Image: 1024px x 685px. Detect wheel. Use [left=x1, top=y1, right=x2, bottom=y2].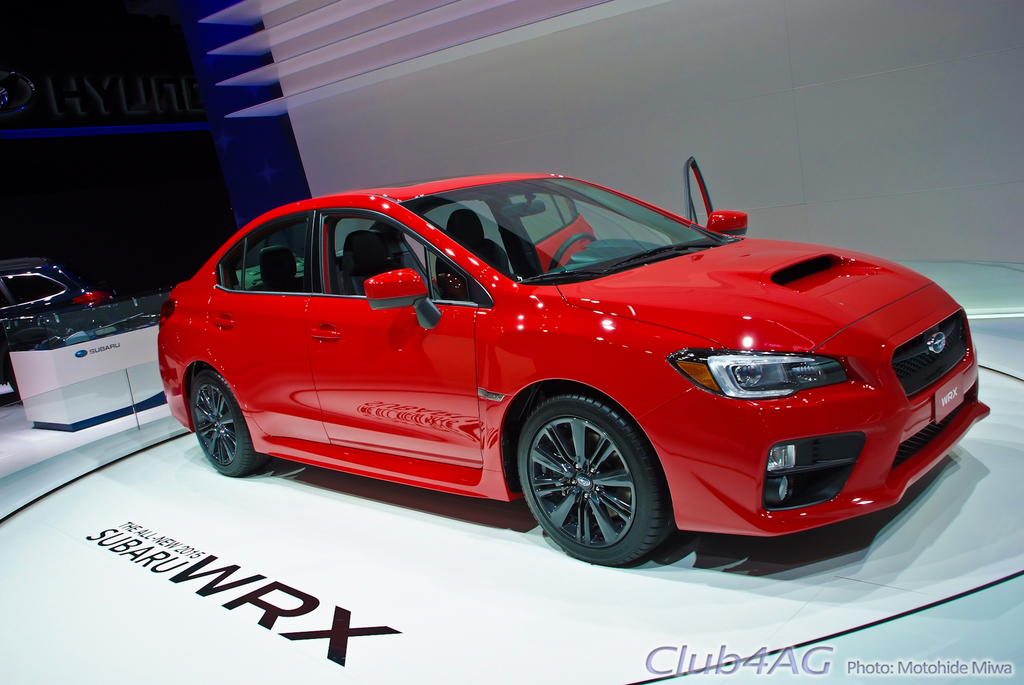
[left=191, top=372, right=270, bottom=477].
